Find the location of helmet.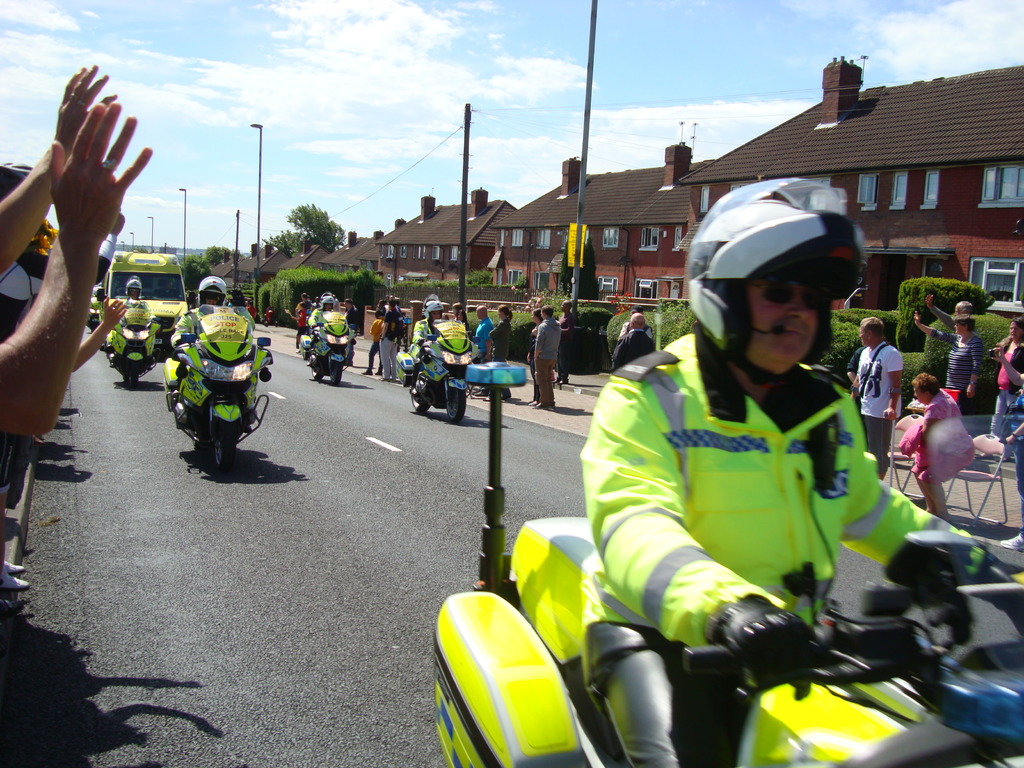
Location: 122:269:156:301.
